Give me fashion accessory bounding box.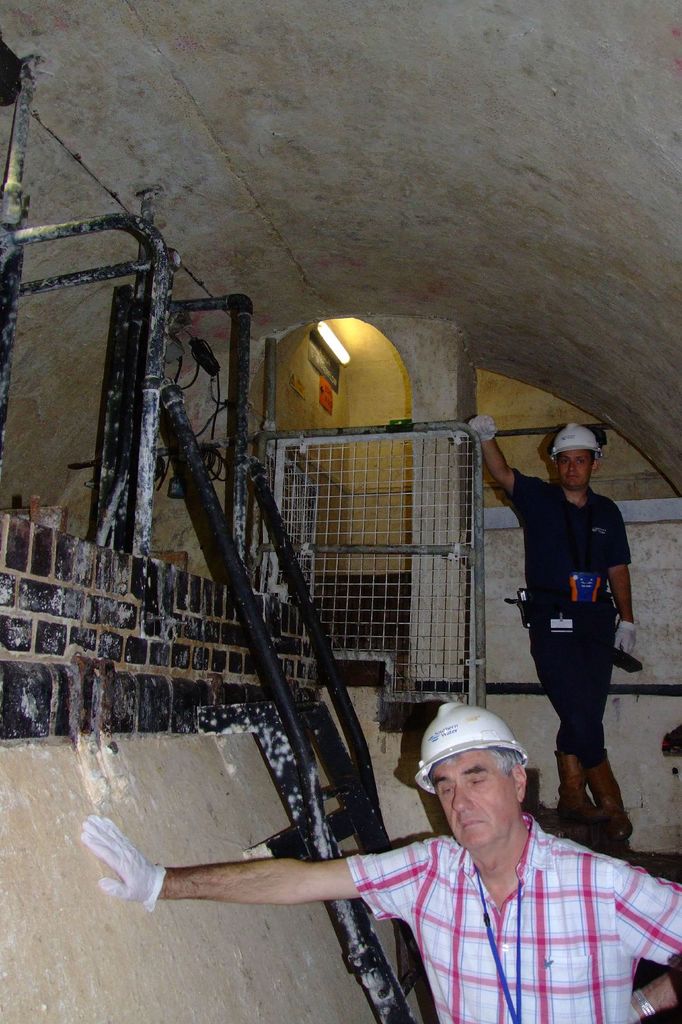
81, 813, 166, 916.
